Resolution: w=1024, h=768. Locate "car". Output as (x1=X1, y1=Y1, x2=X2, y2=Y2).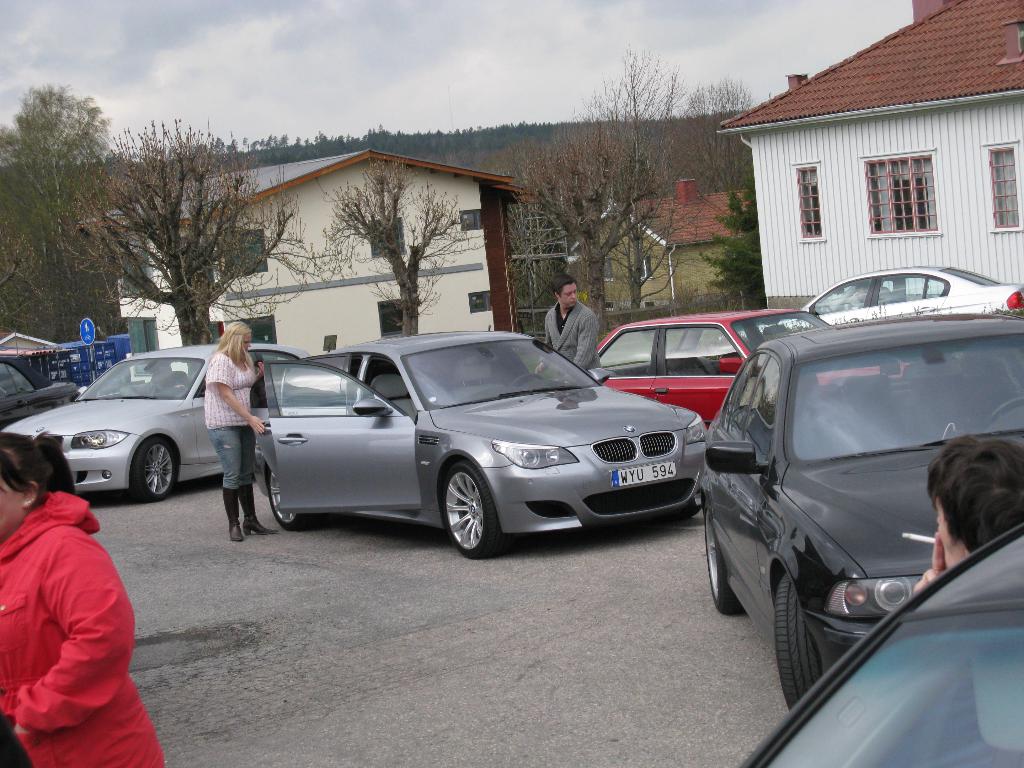
(x1=532, y1=308, x2=902, y2=433).
